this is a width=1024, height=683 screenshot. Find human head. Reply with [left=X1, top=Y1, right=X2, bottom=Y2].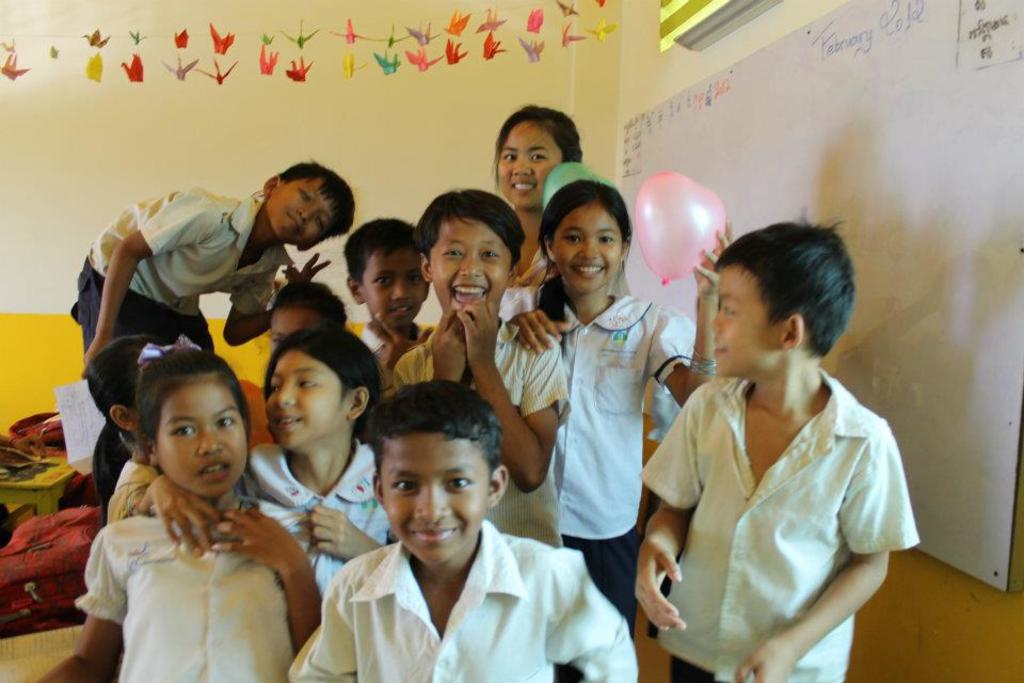
[left=83, top=333, right=162, bottom=436].
